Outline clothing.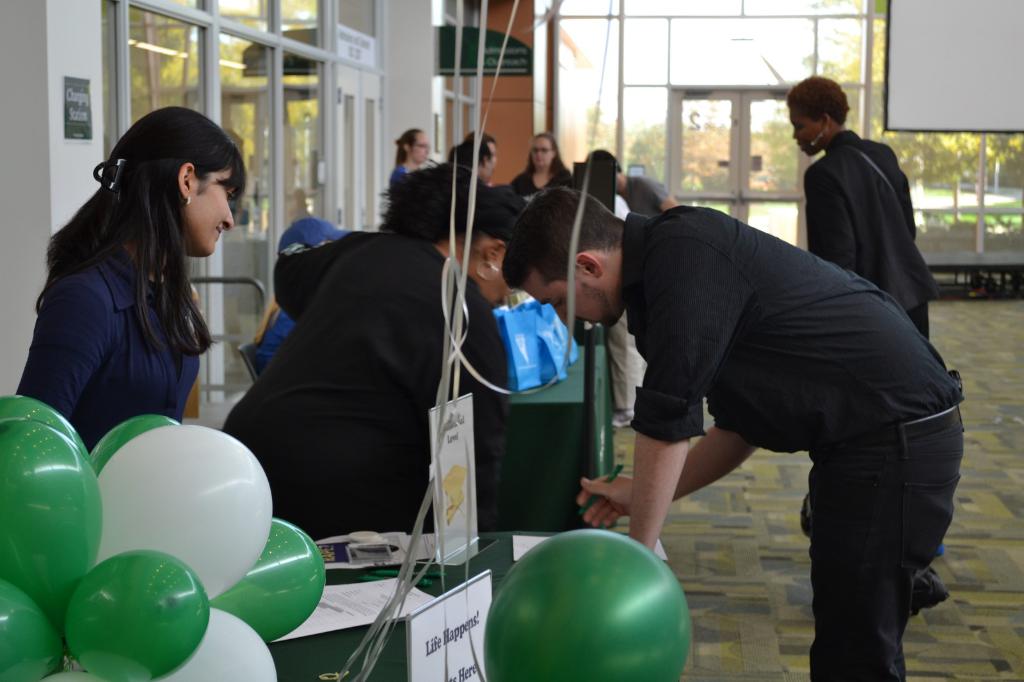
Outline: detection(613, 178, 667, 216).
